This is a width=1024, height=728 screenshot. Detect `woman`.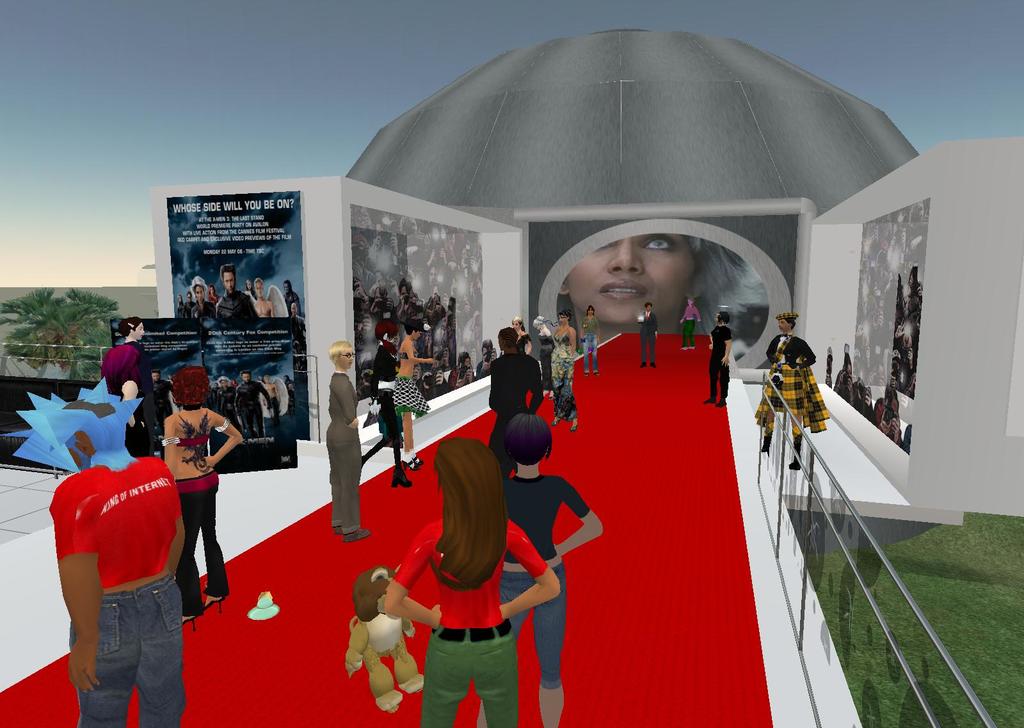
367:315:414:489.
